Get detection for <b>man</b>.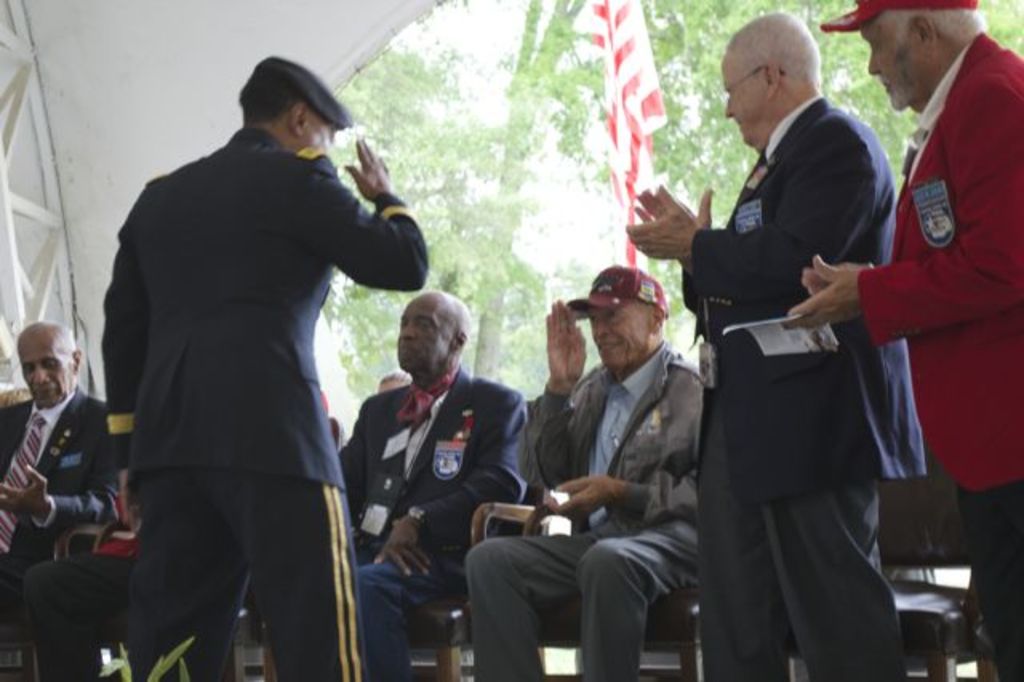
Detection: [779,0,1022,680].
